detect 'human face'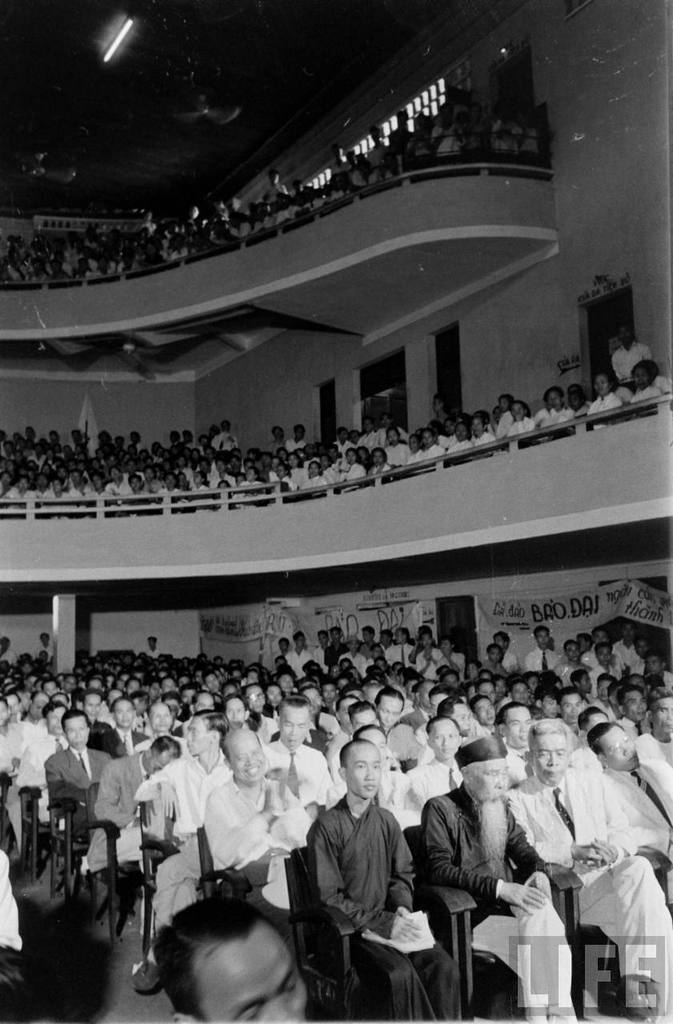
{"x1": 78, "y1": 693, "x2": 98, "y2": 718}
